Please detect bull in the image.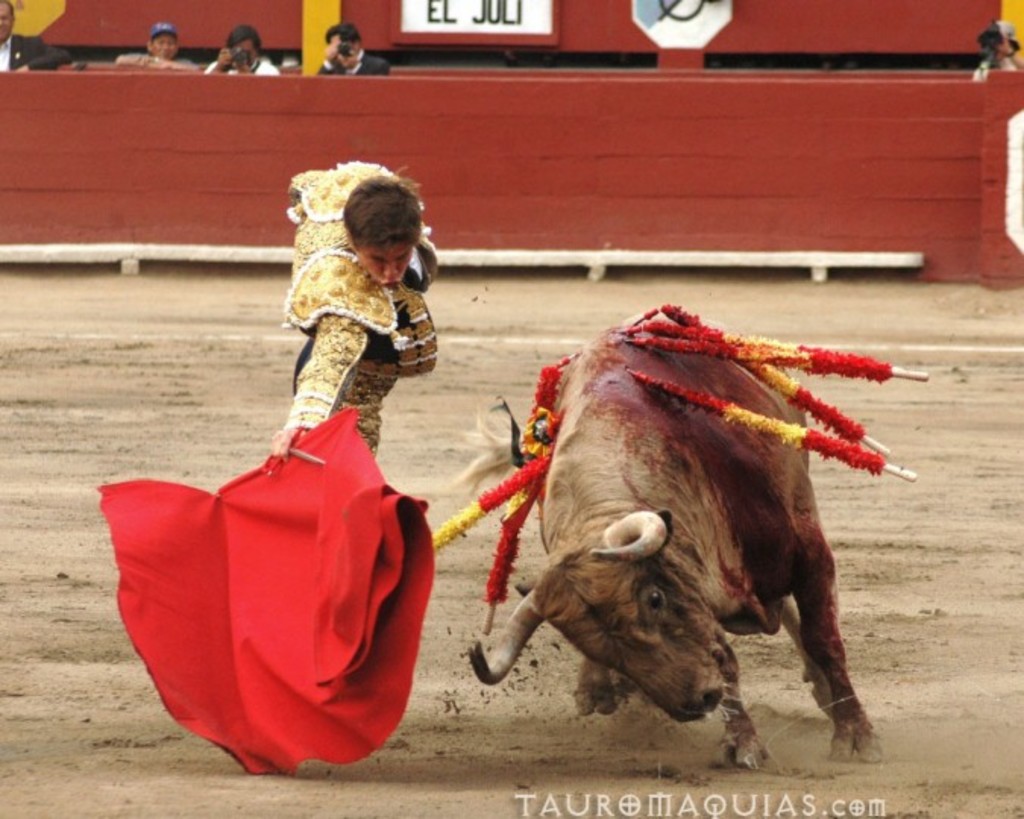
[464,308,880,772].
